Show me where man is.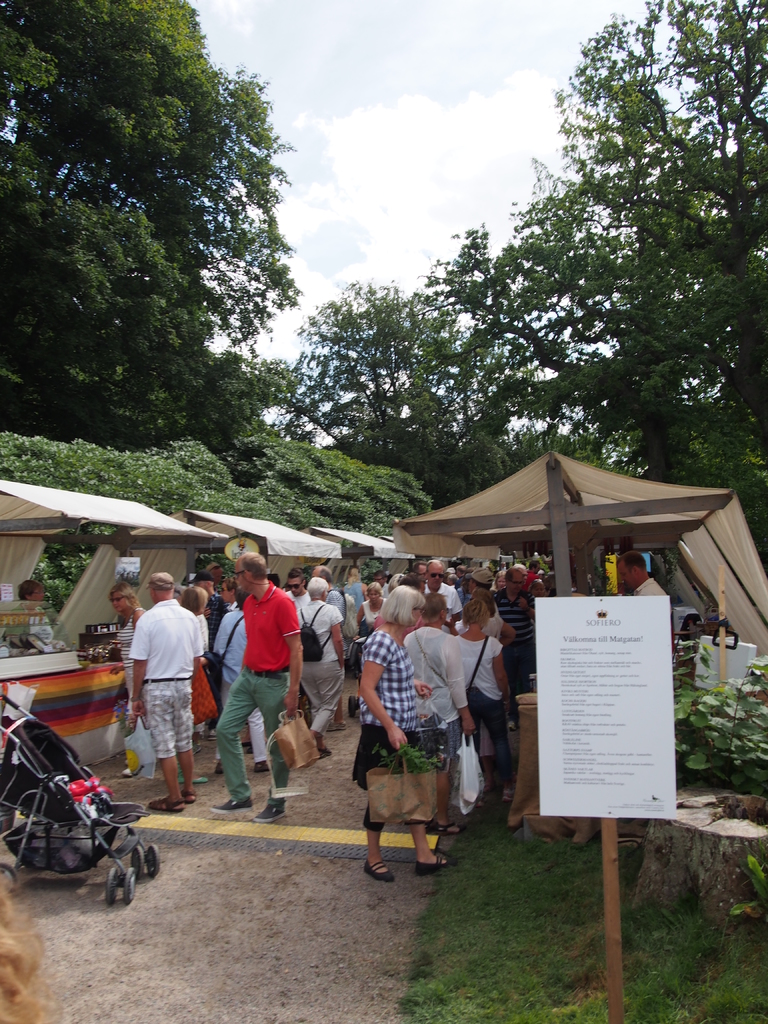
man is at crop(460, 567, 504, 640).
